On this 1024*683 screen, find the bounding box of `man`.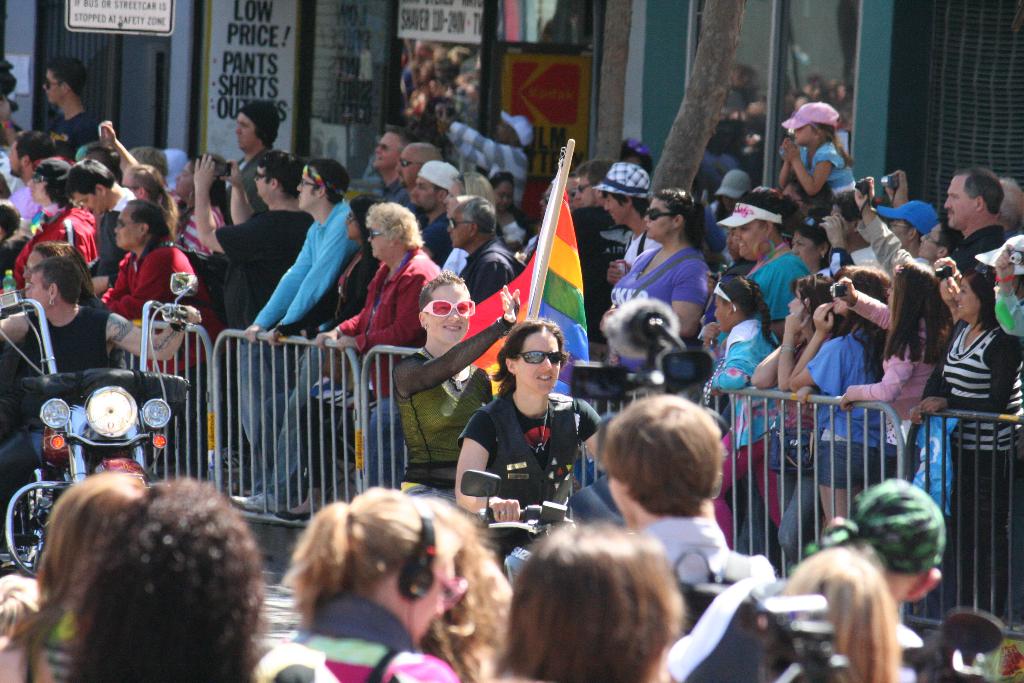
Bounding box: [x1=40, y1=53, x2=104, y2=156].
